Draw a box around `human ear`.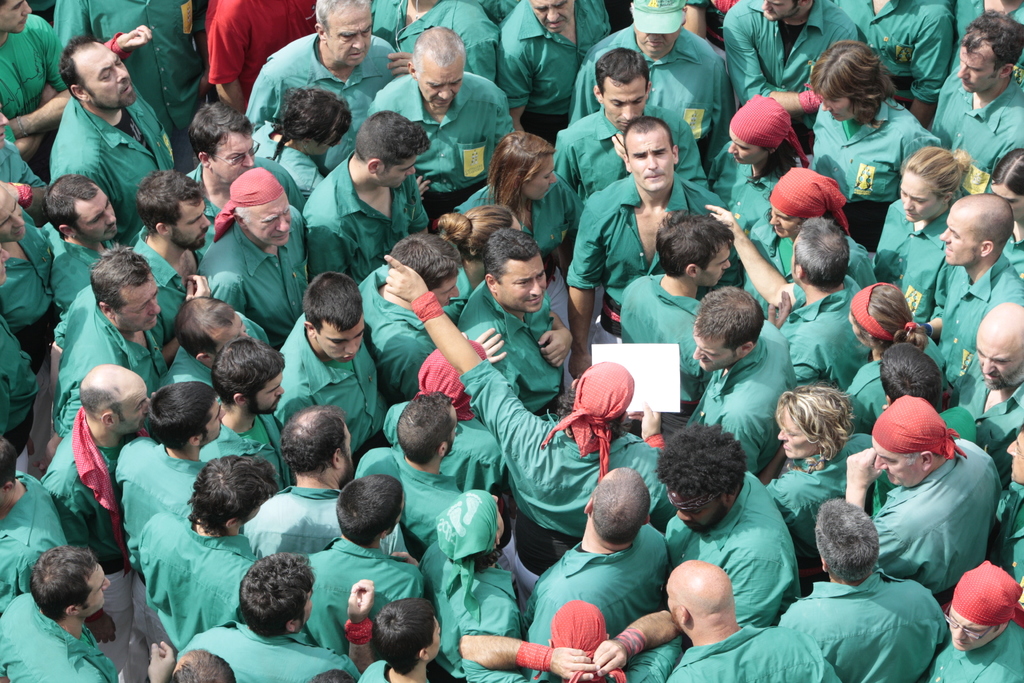
pyautogui.locateOnScreen(798, 0, 811, 8).
